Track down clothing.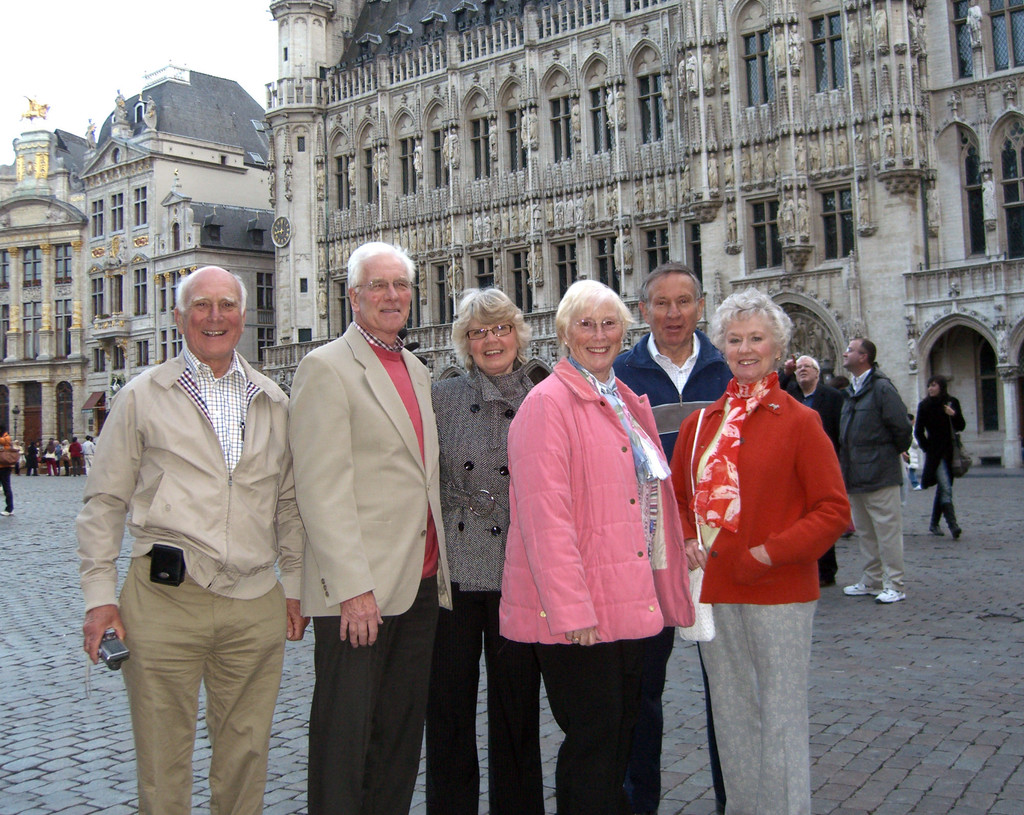
Tracked to x1=427 y1=357 x2=563 y2=814.
